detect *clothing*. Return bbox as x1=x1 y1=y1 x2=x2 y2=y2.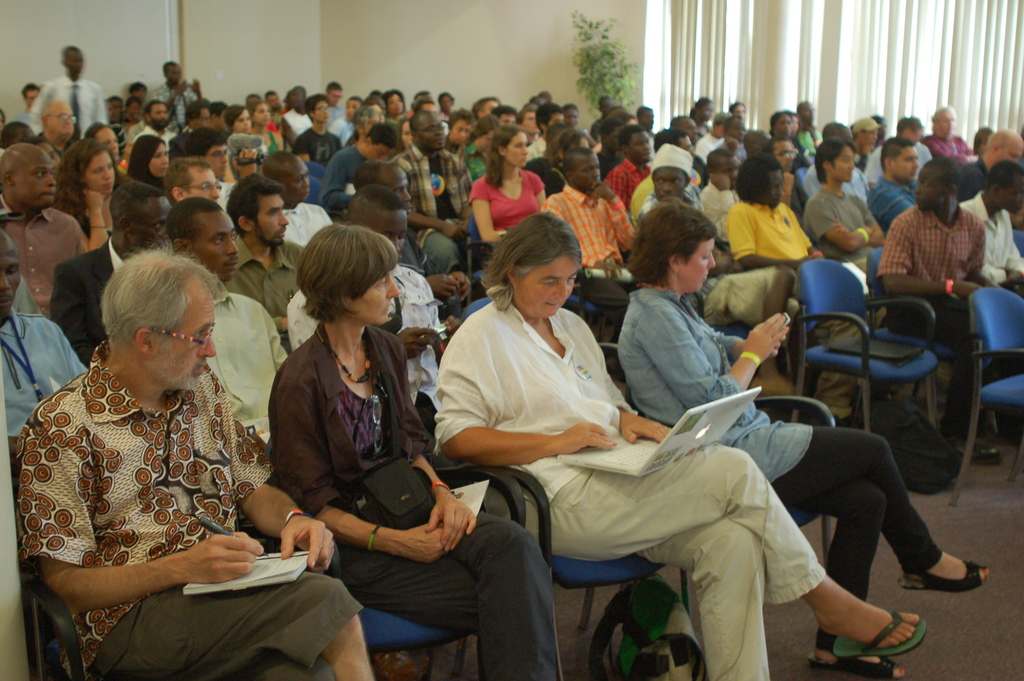
x1=13 y1=341 x2=368 y2=680.
